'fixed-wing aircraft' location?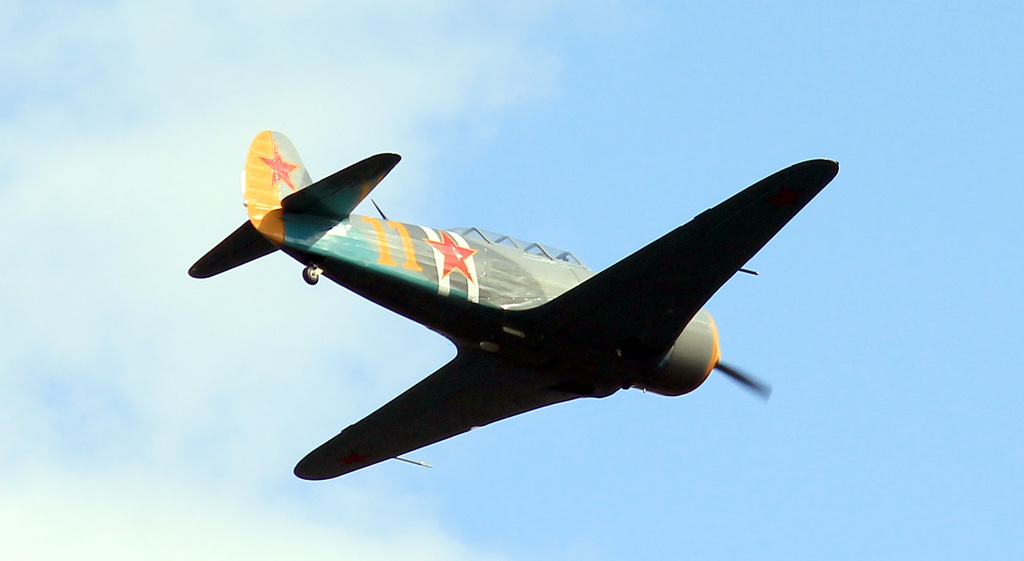
184:131:840:480
